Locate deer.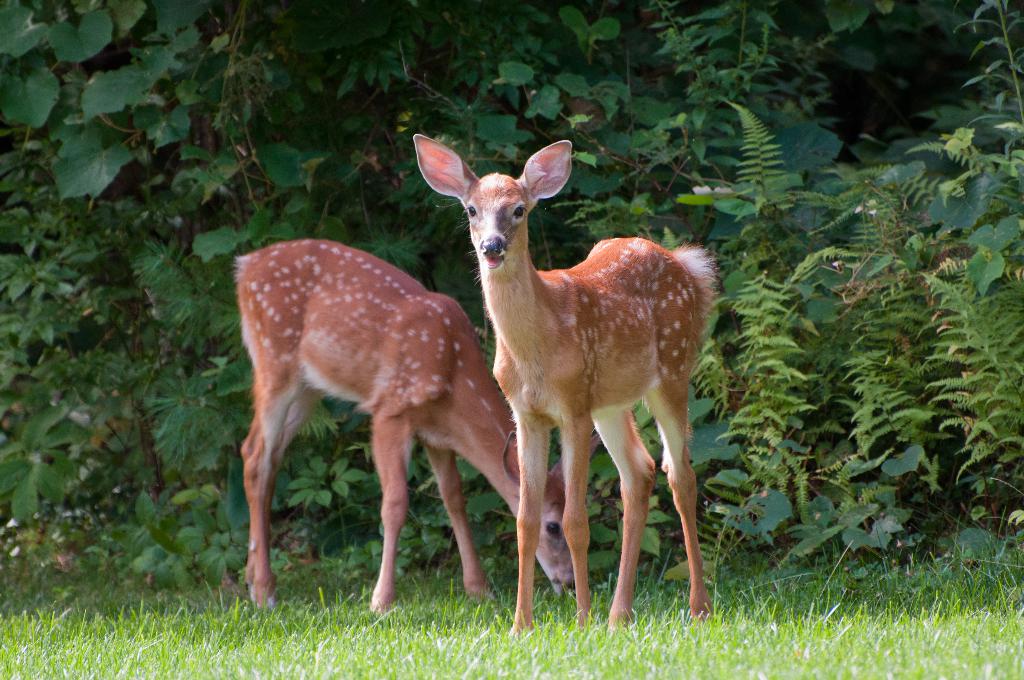
Bounding box: [232,241,579,616].
